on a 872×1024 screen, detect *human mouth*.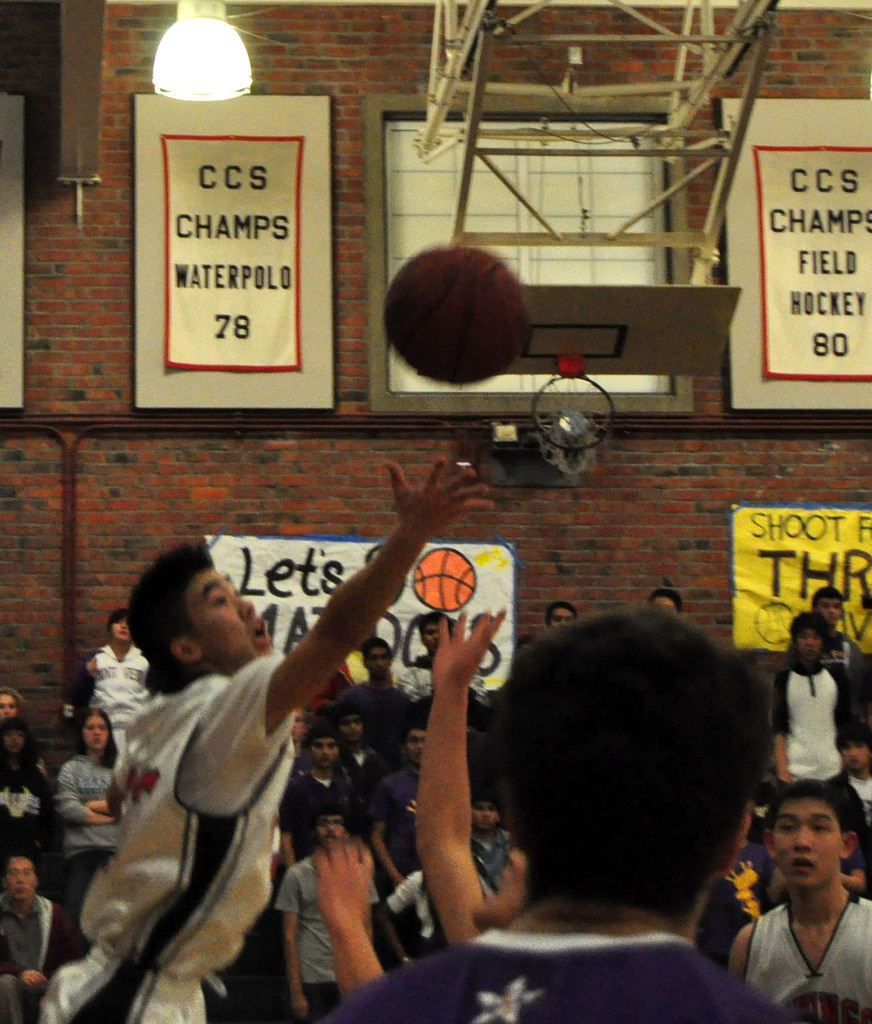
l=246, t=616, r=274, b=650.
